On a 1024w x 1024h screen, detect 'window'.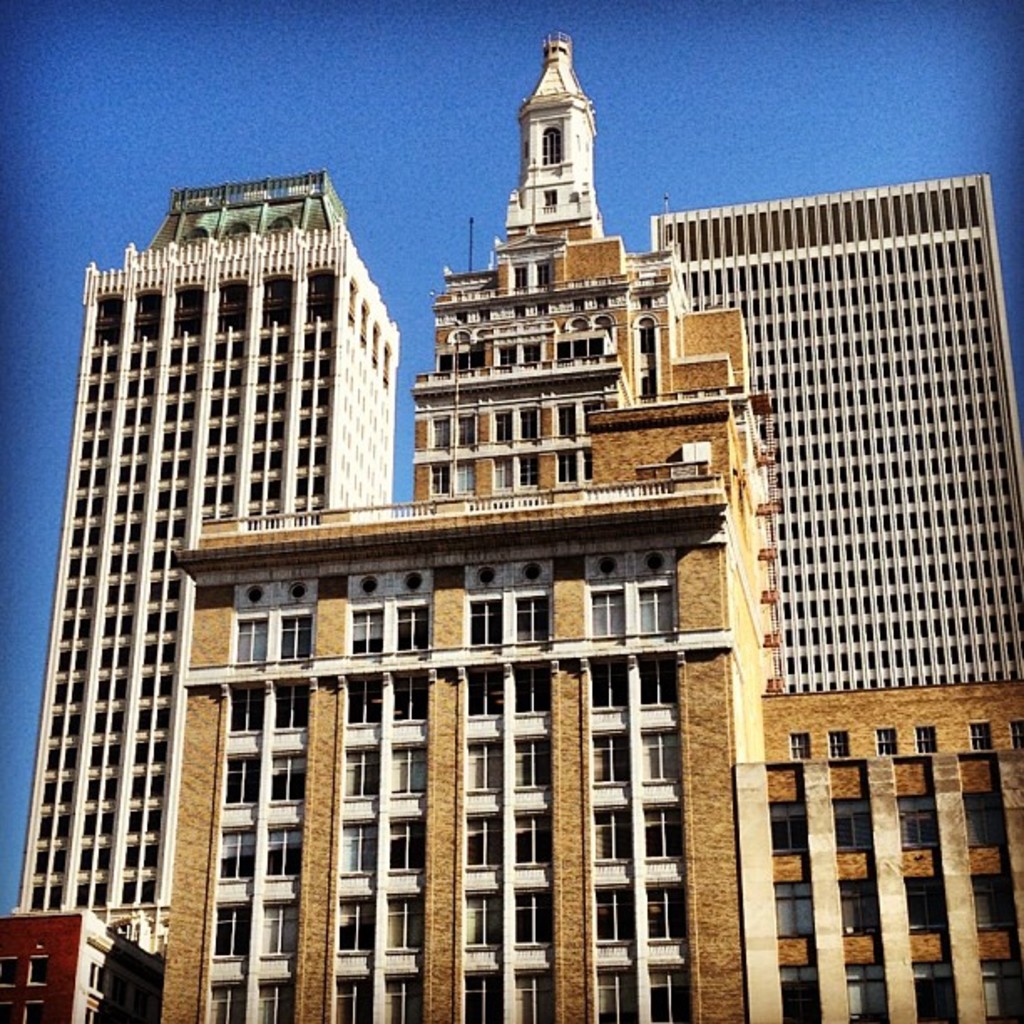
l=500, t=813, r=566, b=872.
